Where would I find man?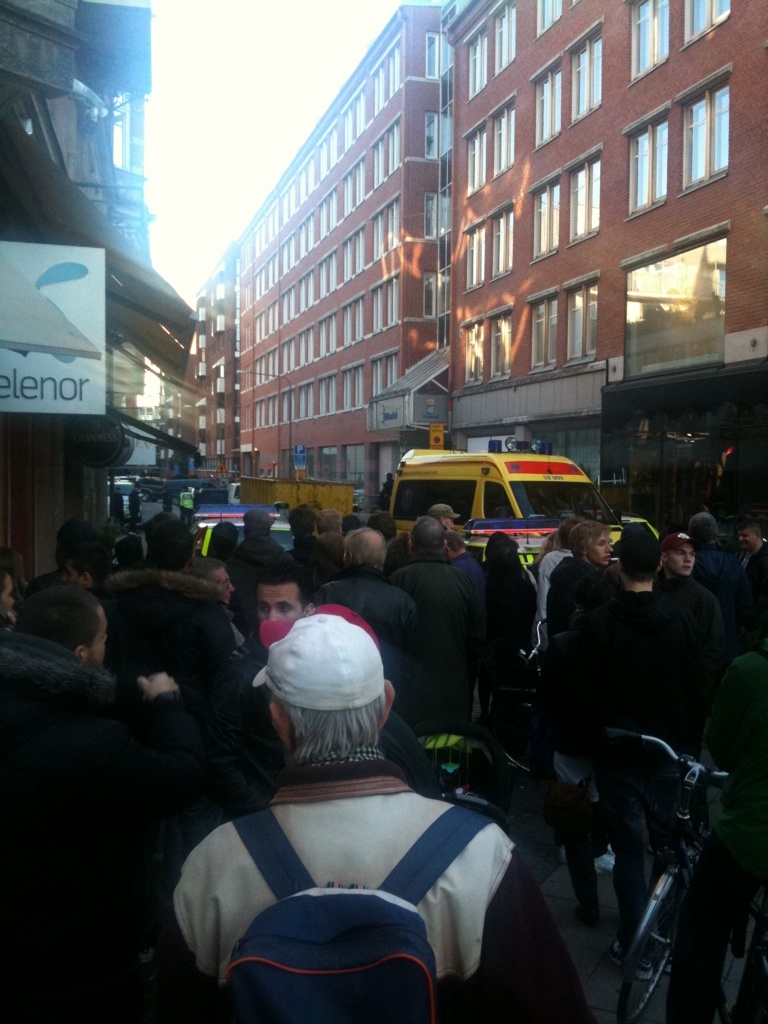
At x1=654 y1=529 x2=726 y2=689.
